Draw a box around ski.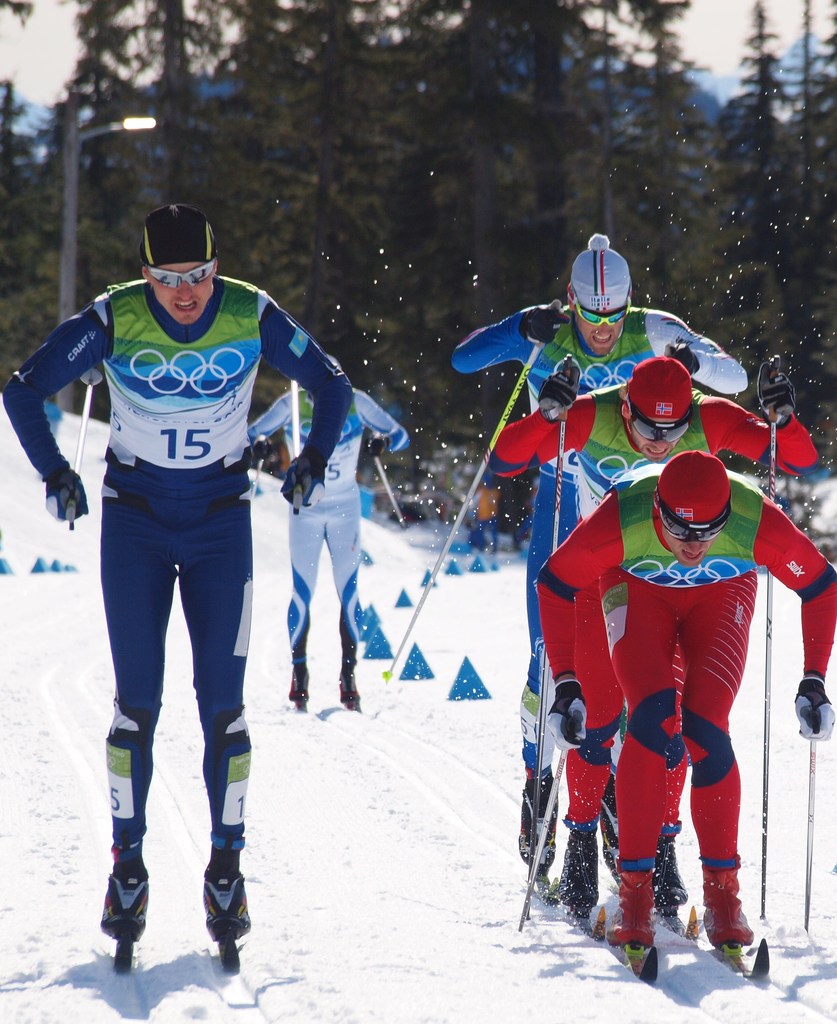
{"x1": 523, "y1": 855, "x2": 665, "y2": 989}.
